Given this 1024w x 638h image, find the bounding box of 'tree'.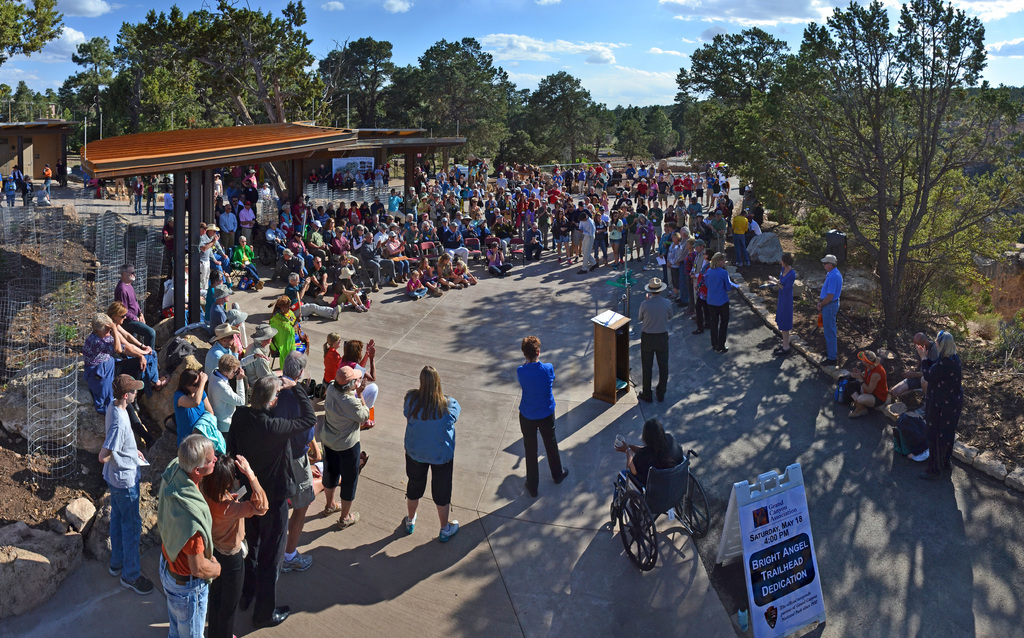
box(378, 30, 519, 177).
